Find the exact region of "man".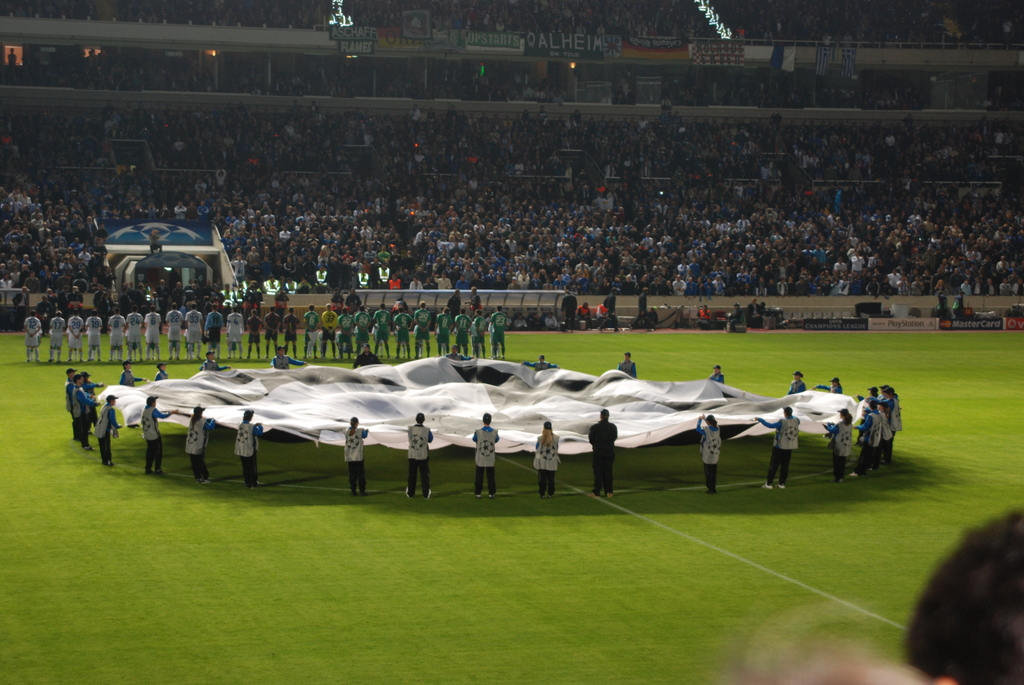
Exact region: bbox=[161, 297, 183, 362].
